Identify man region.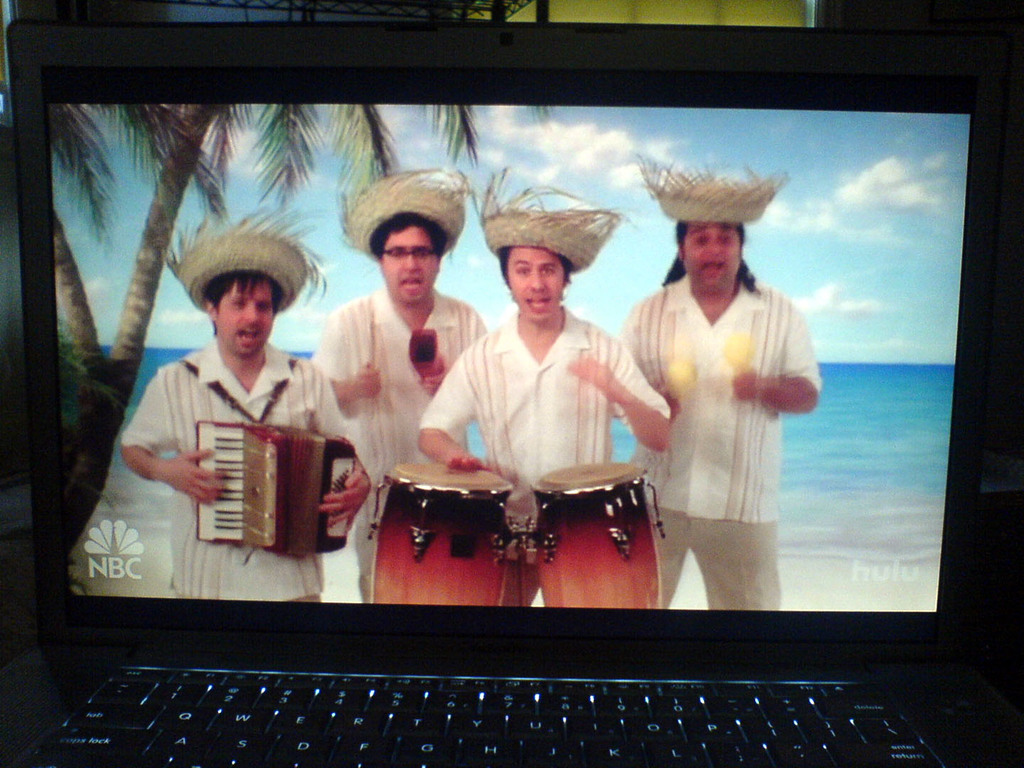
Region: [x1=309, y1=211, x2=486, y2=601].
